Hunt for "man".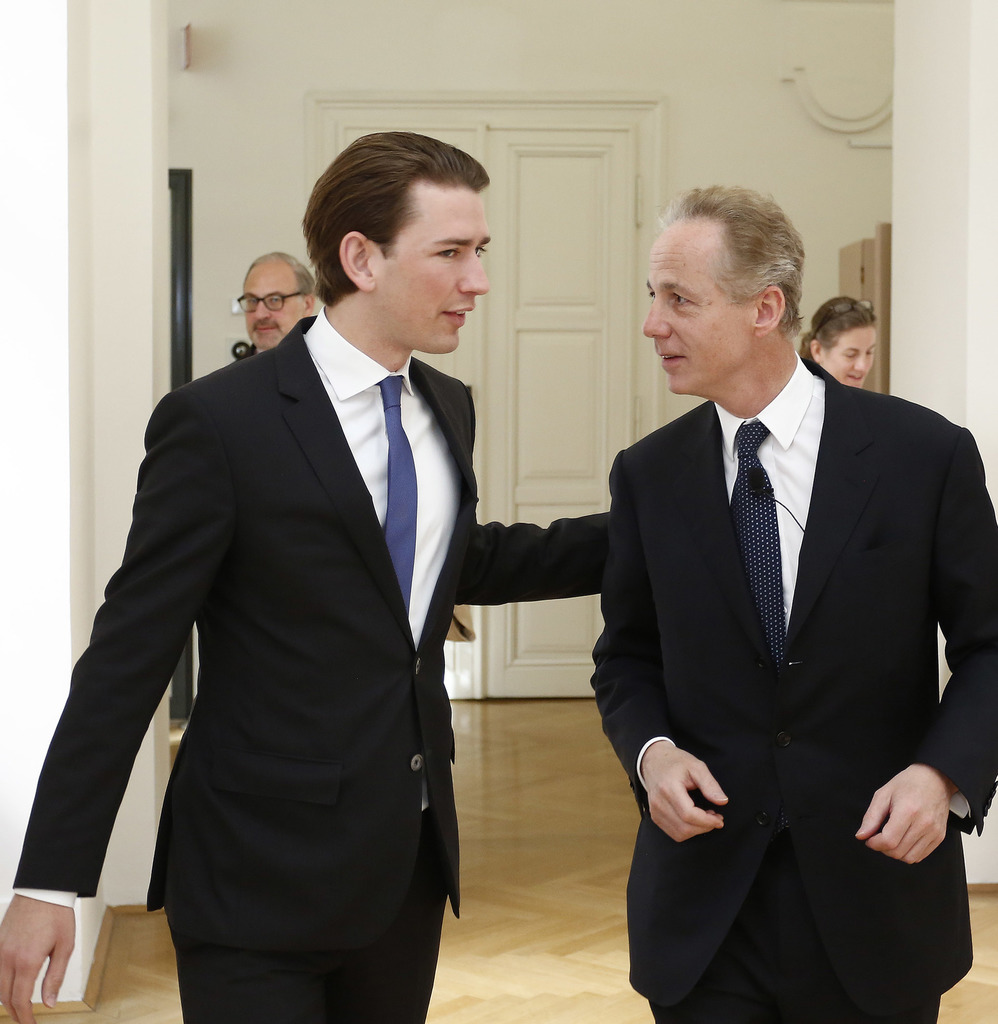
Hunted down at rect(568, 161, 983, 1022).
